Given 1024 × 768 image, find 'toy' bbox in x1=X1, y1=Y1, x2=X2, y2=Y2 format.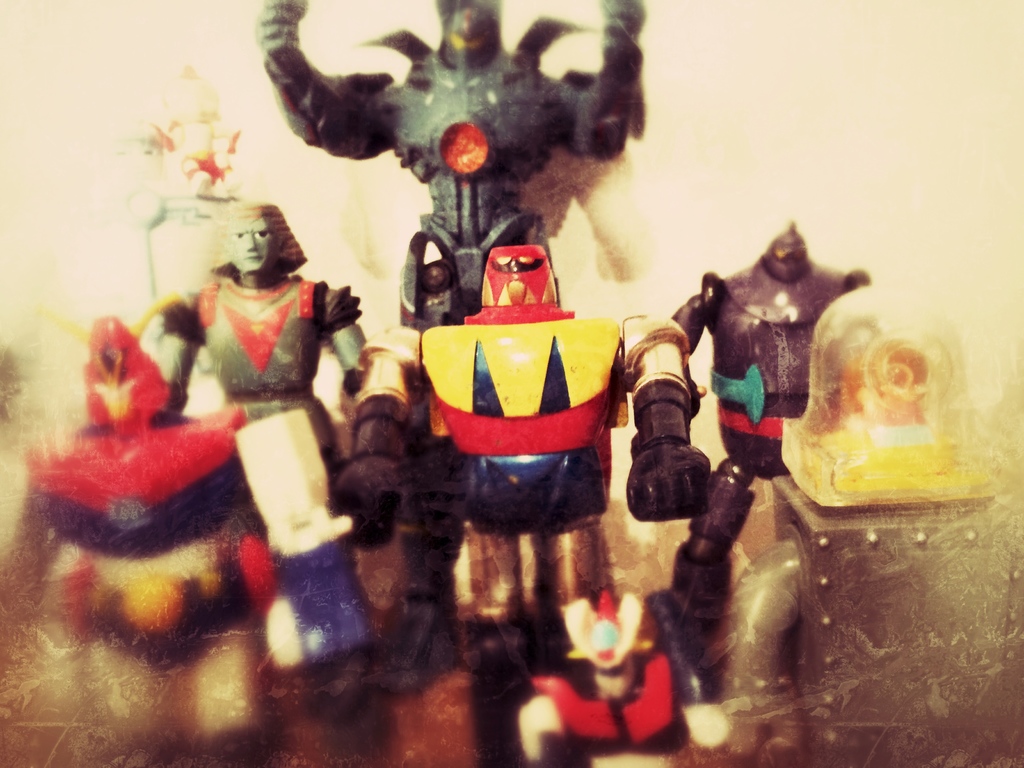
x1=619, y1=208, x2=882, y2=644.
